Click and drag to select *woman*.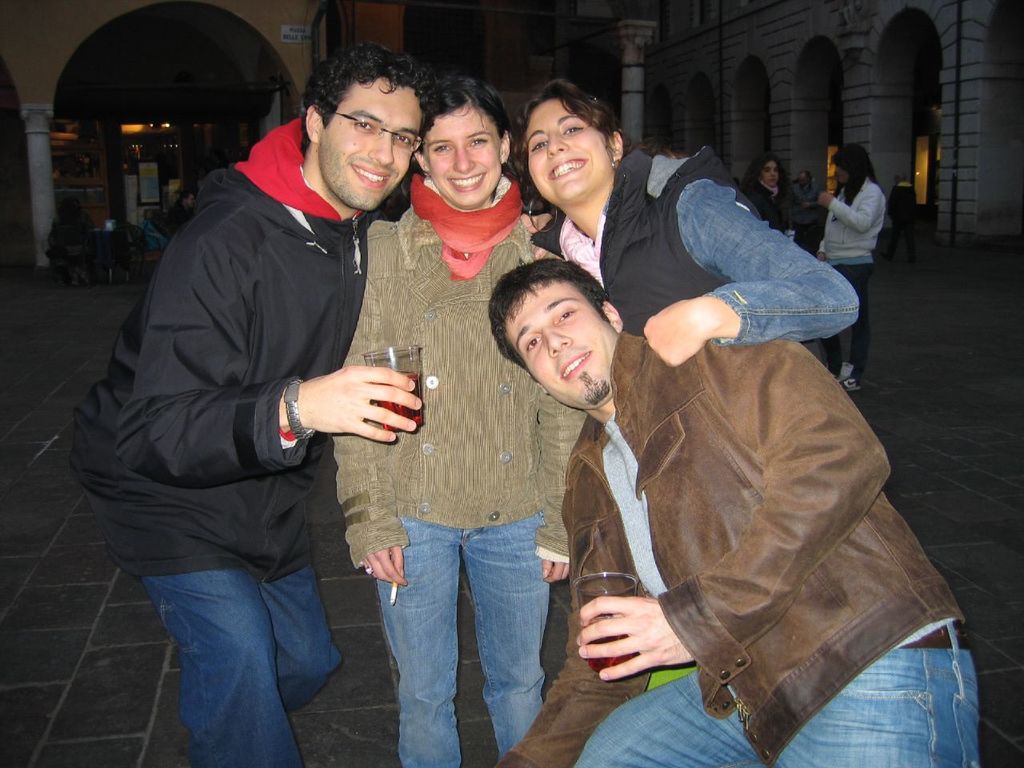
Selection: (x1=817, y1=141, x2=887, y2=394).
